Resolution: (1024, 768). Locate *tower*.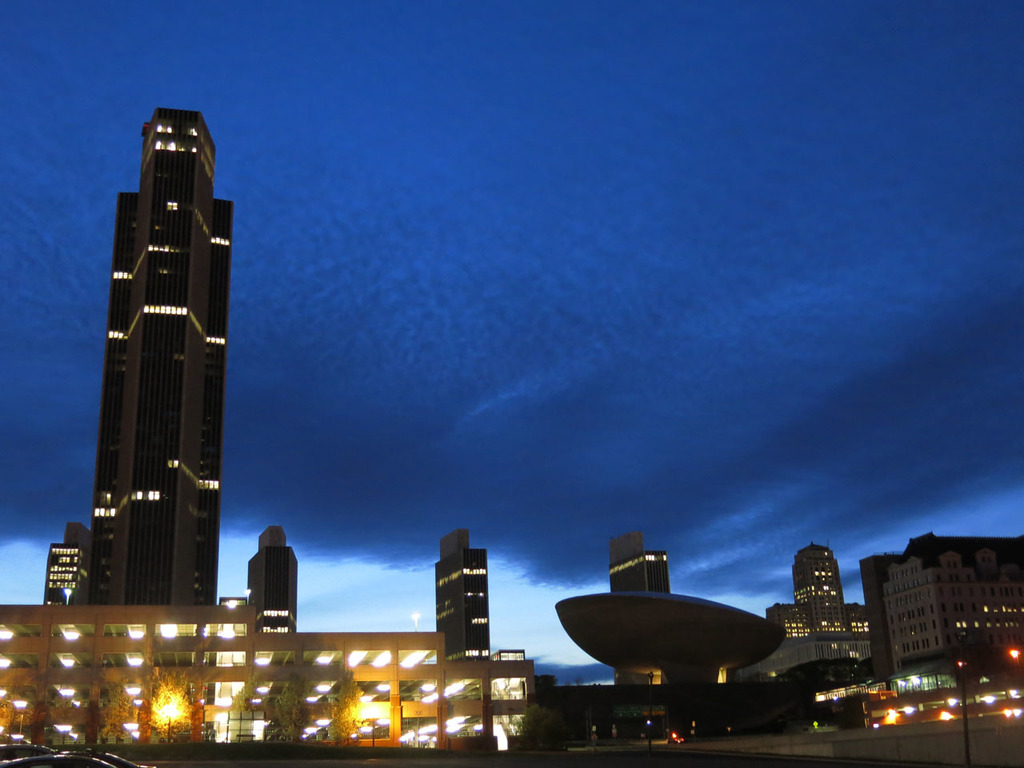
l=247, t=522, r=299, b=638.
